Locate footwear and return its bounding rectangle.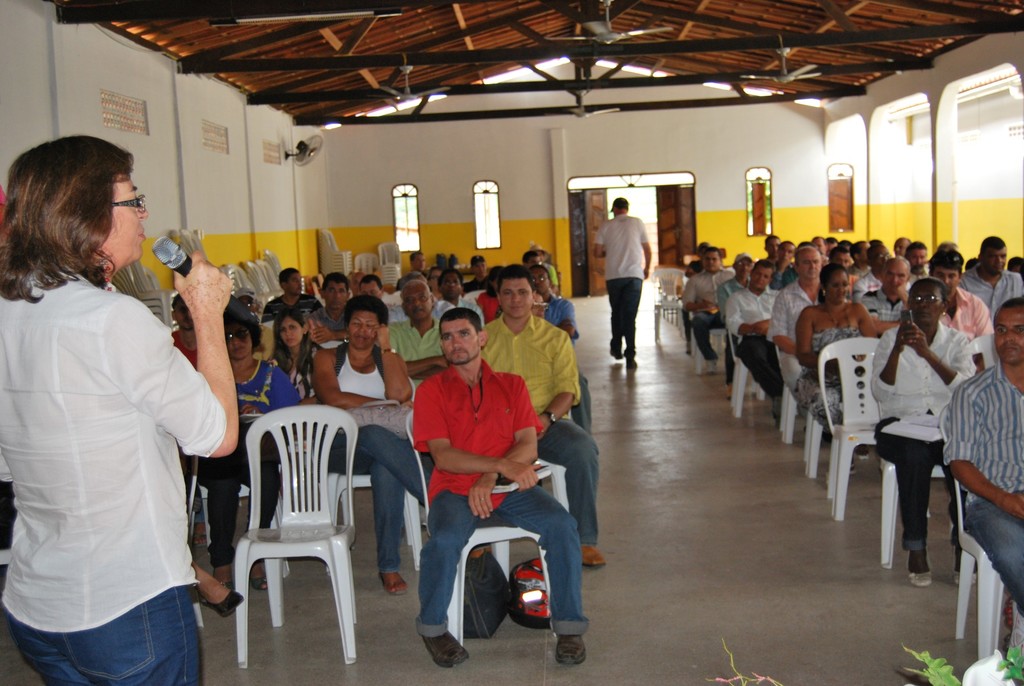
[421, 626, 472, 668].
